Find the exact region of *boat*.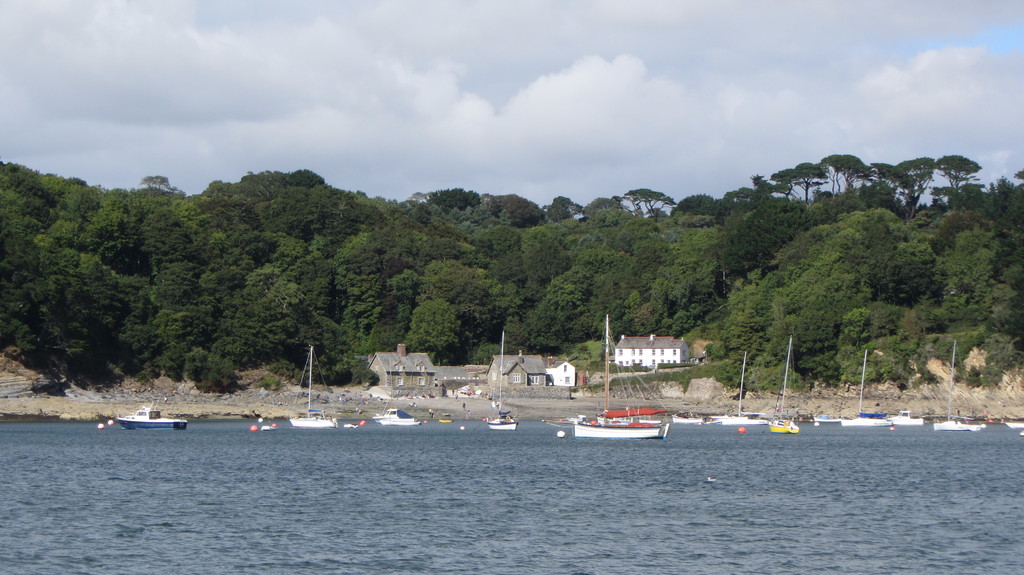
Exact region: x1=840 y1=349 x2=895 y2=425.
